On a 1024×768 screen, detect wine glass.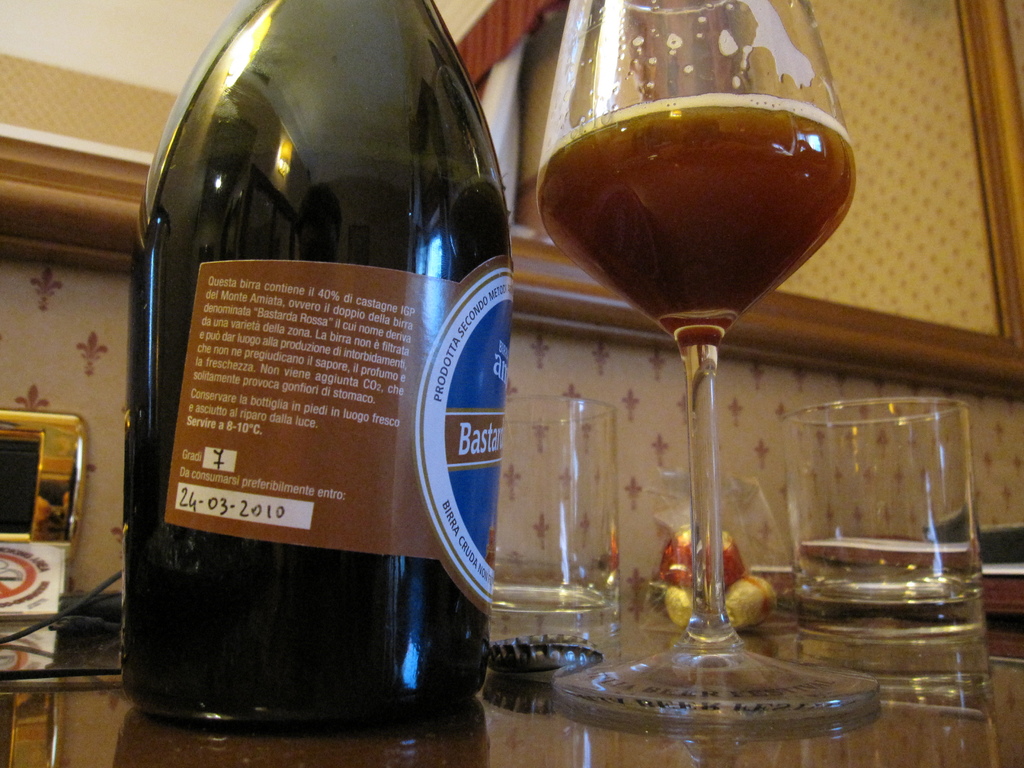
<bbox>535, 0, 886, 740</bbox>.
